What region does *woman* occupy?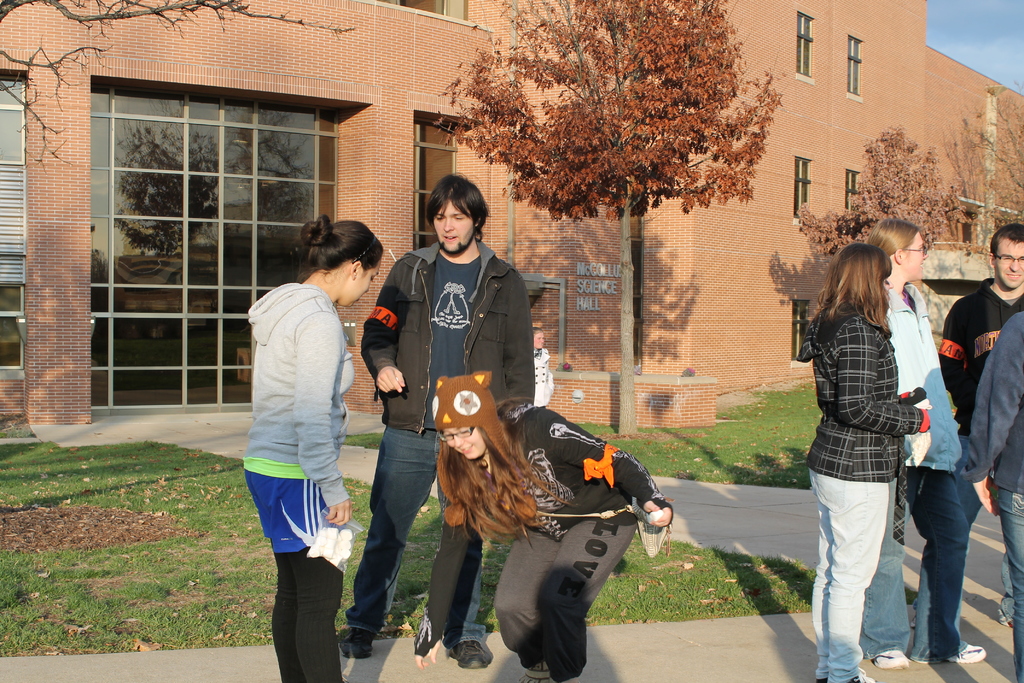
x1=866, y1=222, x2=982, y2=666.
